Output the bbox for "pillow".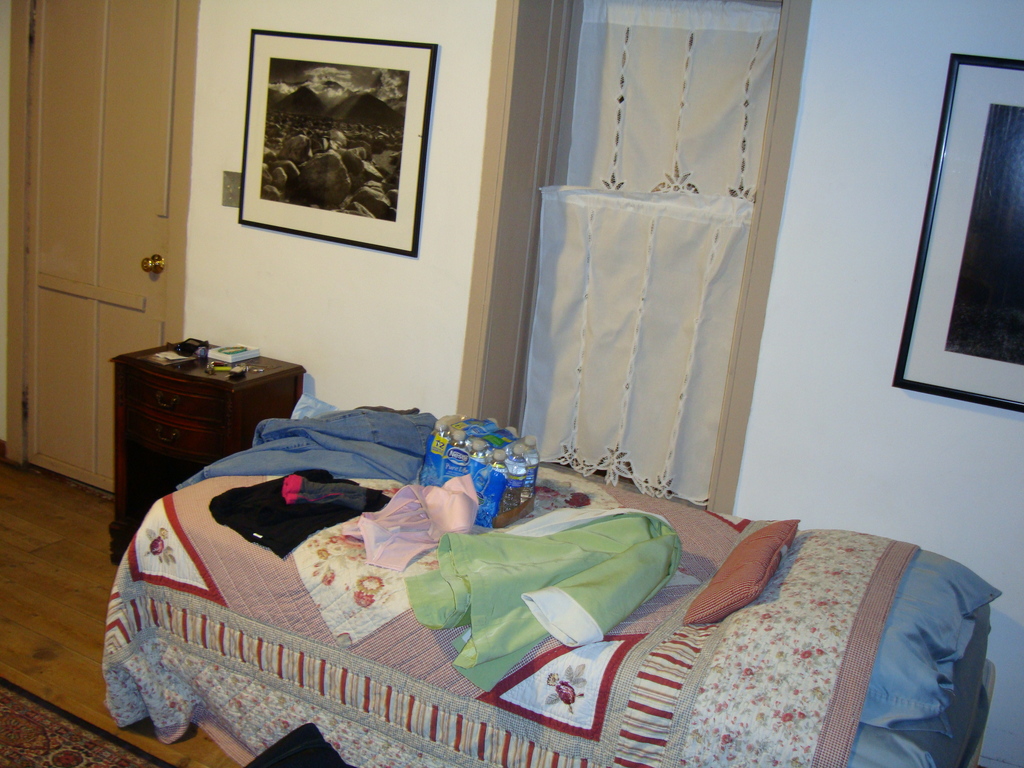
Rect(684, 520, 800, 622).
